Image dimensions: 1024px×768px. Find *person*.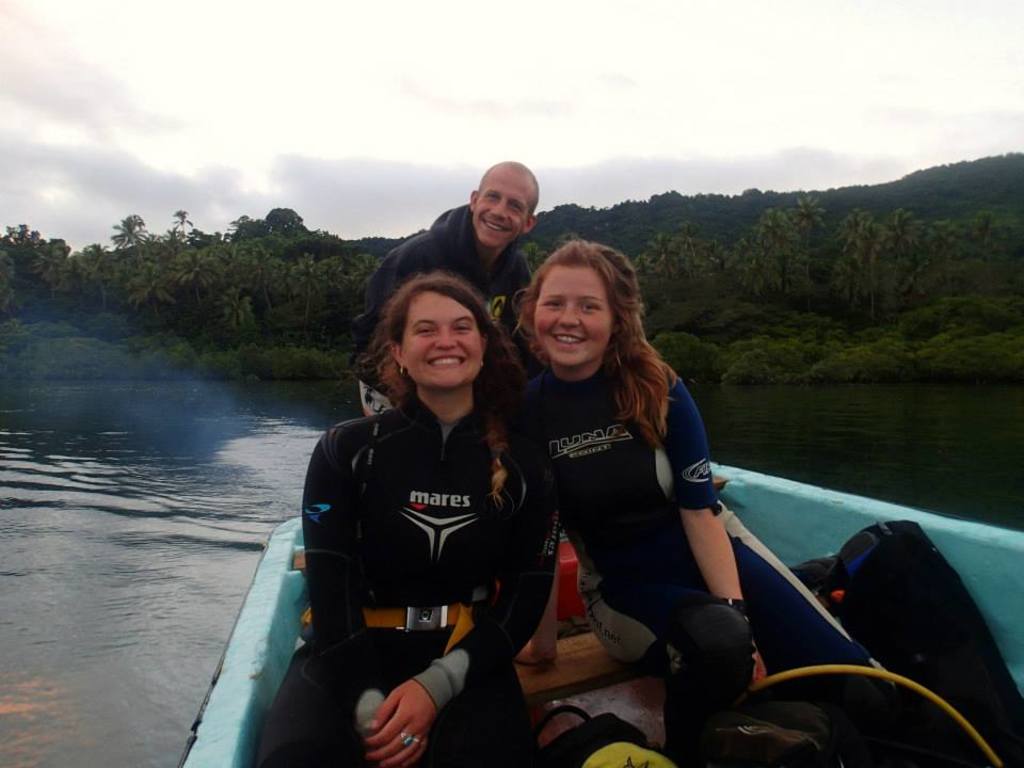
BBox(493, 231, 774, 767).
